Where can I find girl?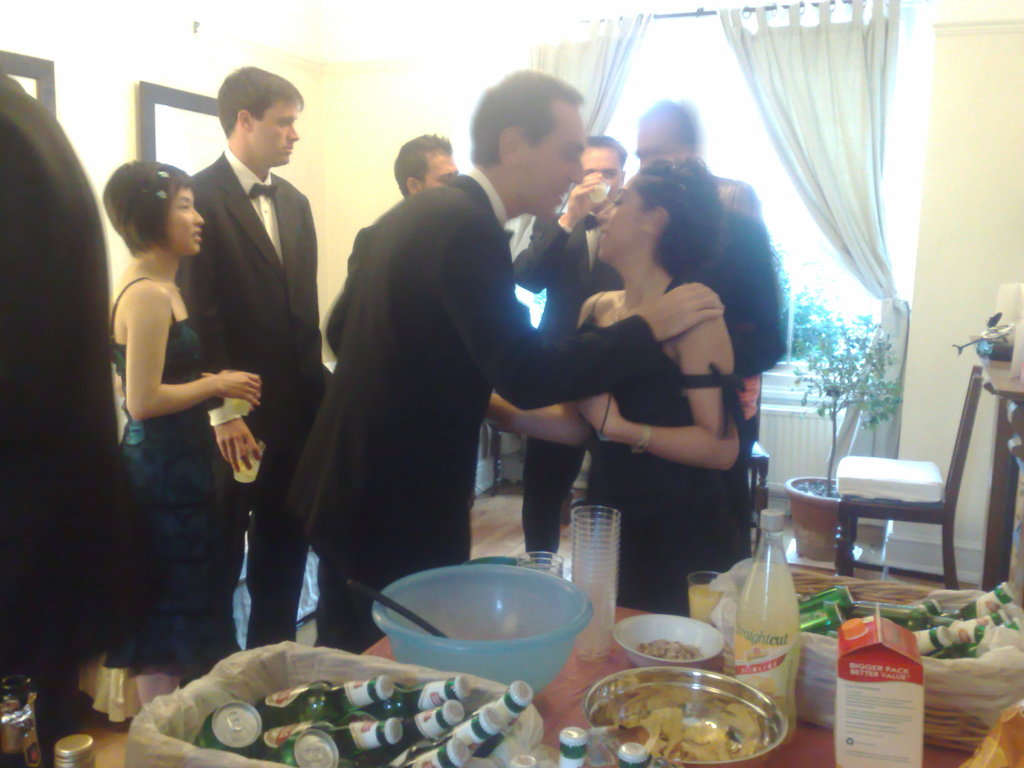
You can find it at [488, 161, 744, 607].
